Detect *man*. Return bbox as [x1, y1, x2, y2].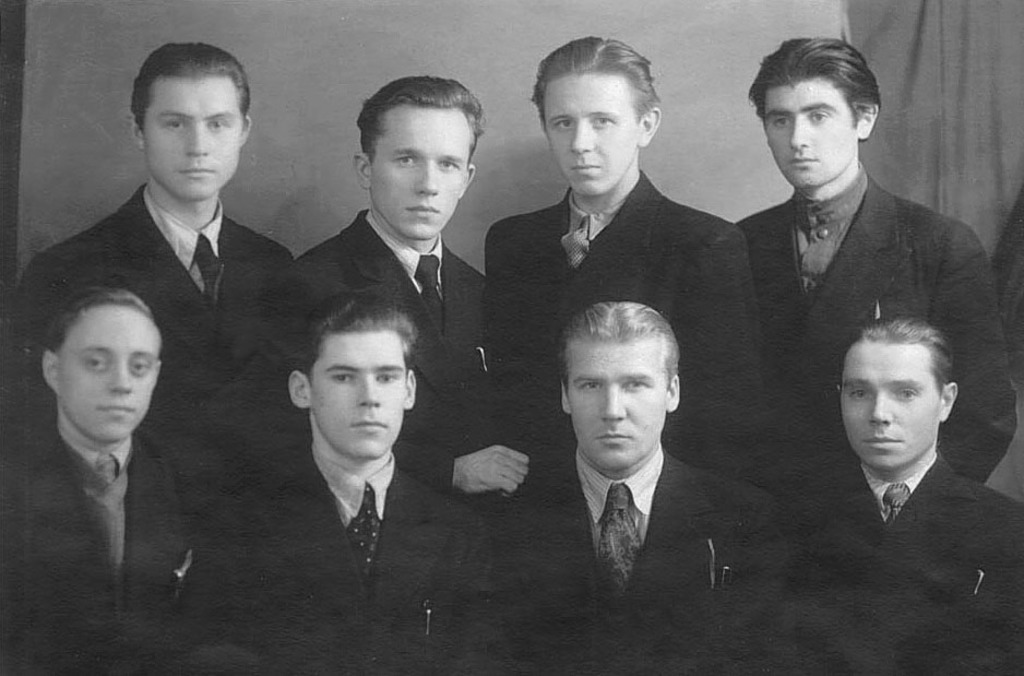
[733, 37, 1023, 482].
